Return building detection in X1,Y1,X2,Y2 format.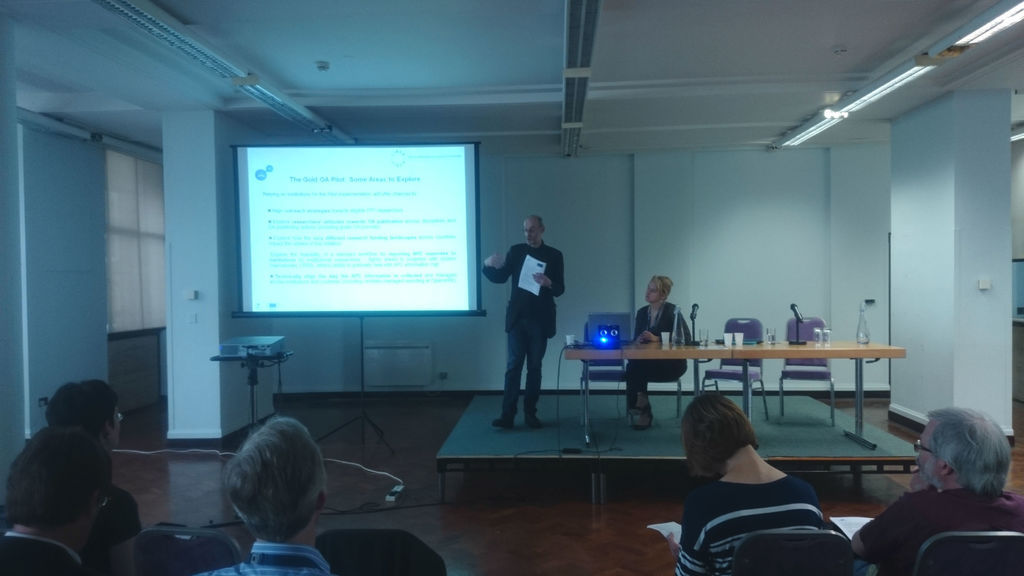
0,0,1023,575.
